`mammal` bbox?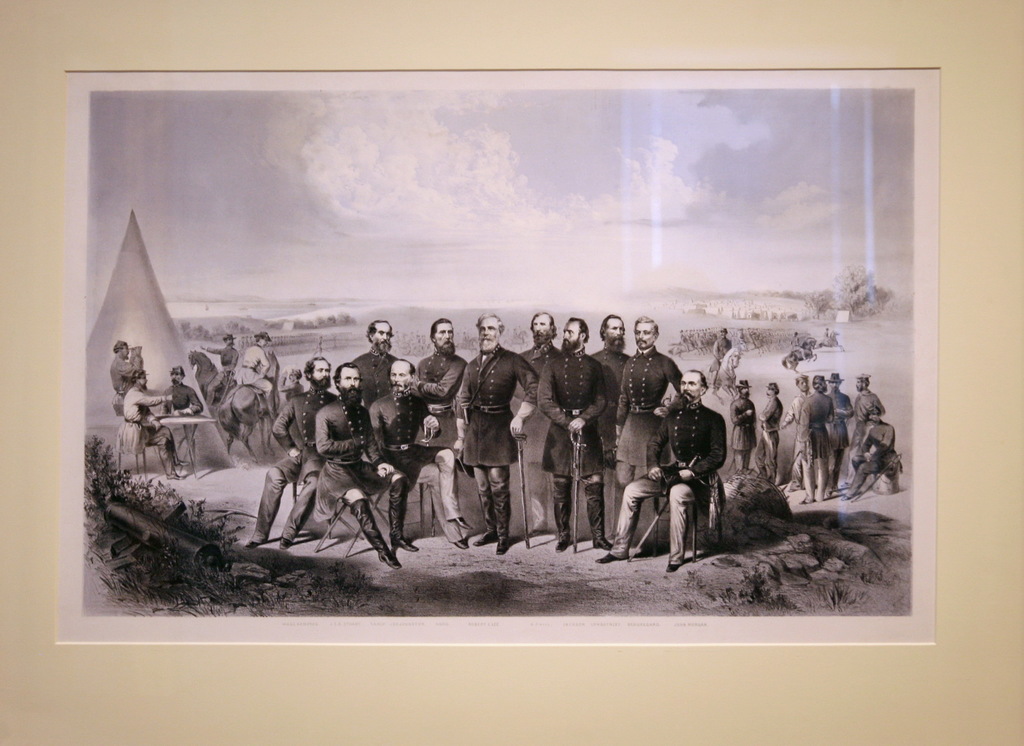
[x1=185, y1=349, x2=237, y2=410]
